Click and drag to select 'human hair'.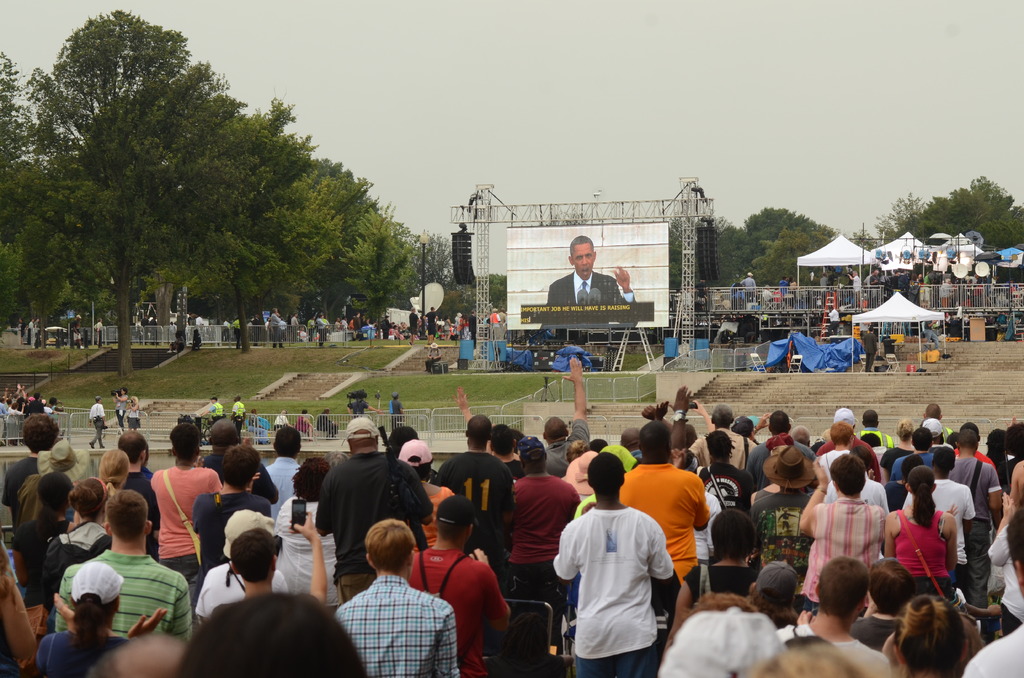
Selection: (275,425,301,456).
